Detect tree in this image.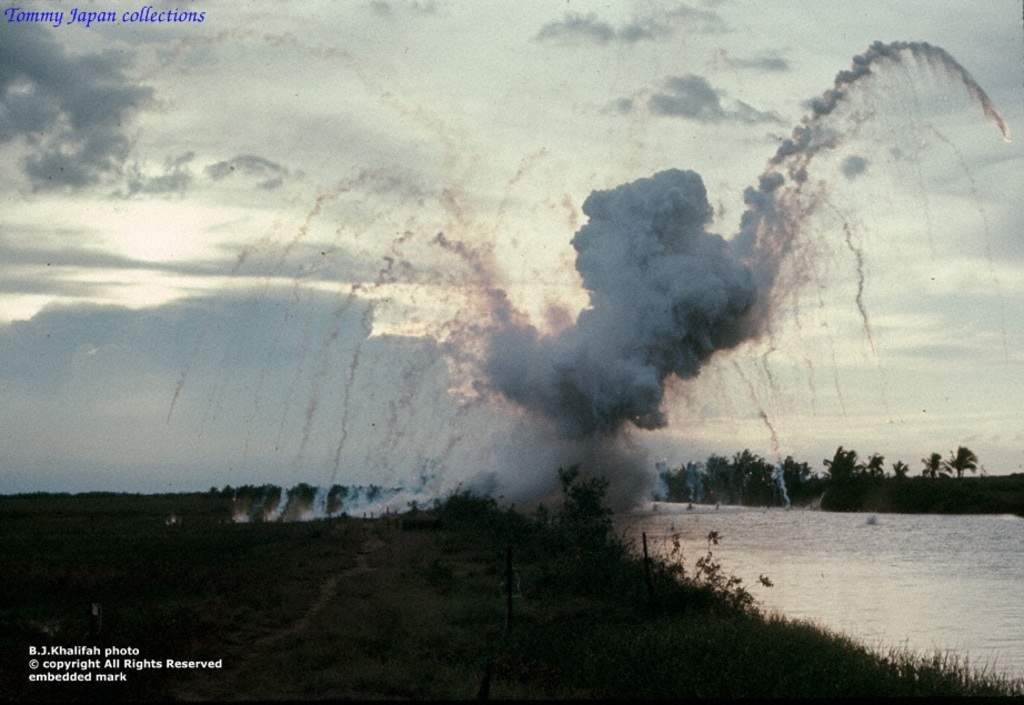
Detection: x1=920, y1=452, x2=950, y2=475.
